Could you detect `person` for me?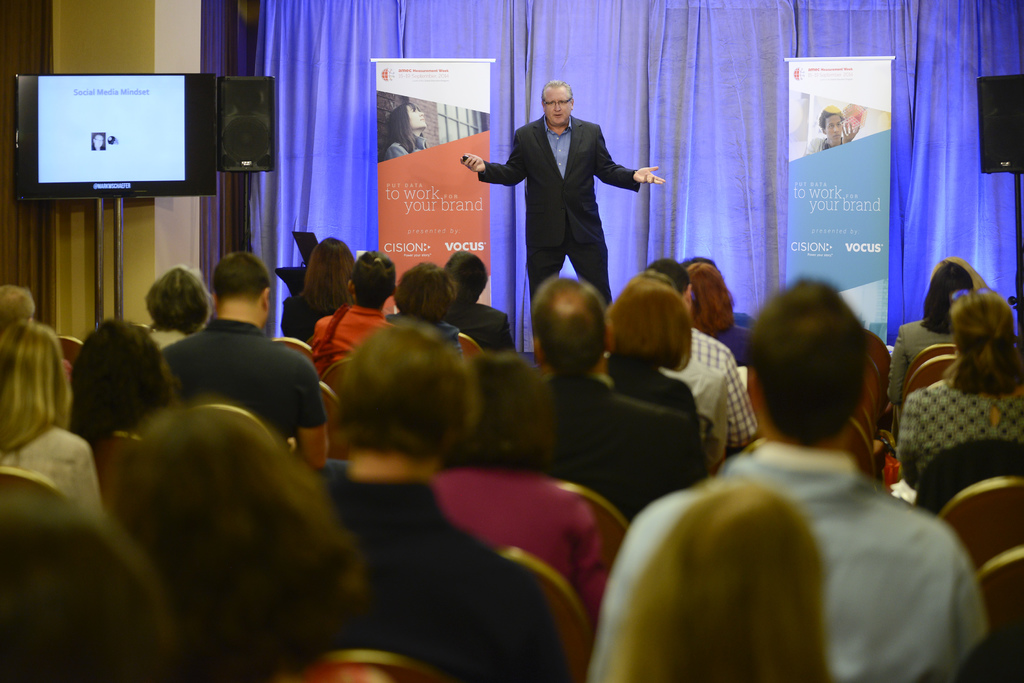
Detection result: 618,490,828,682.
